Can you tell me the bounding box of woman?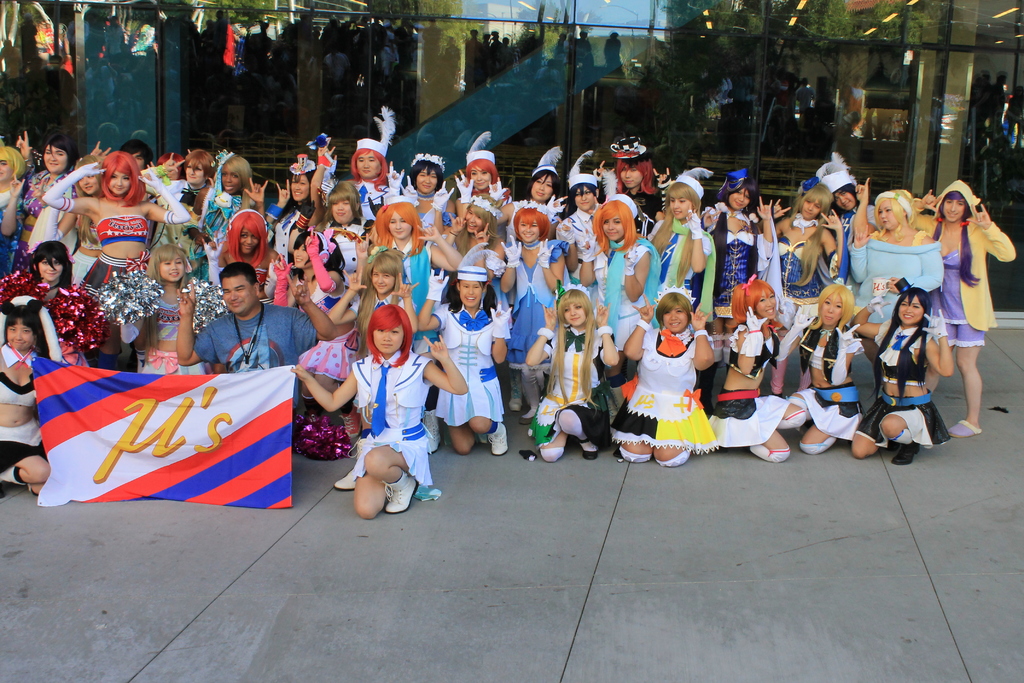
<bbox>771, 283, 866, 461</bbox>.
